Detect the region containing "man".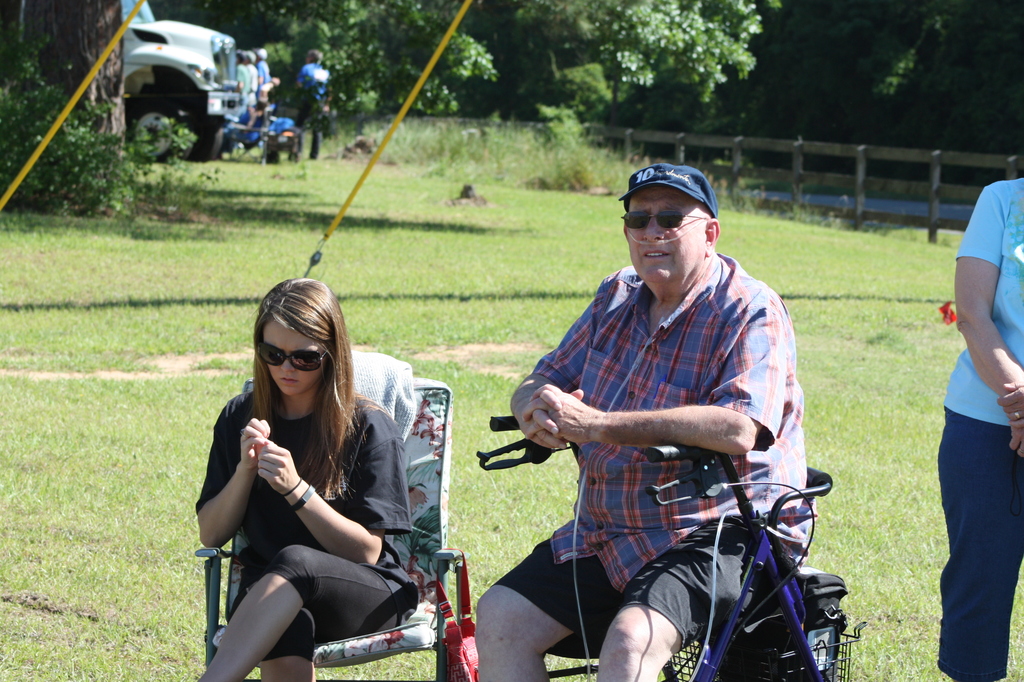
crop(467, 161, 804, 681).
